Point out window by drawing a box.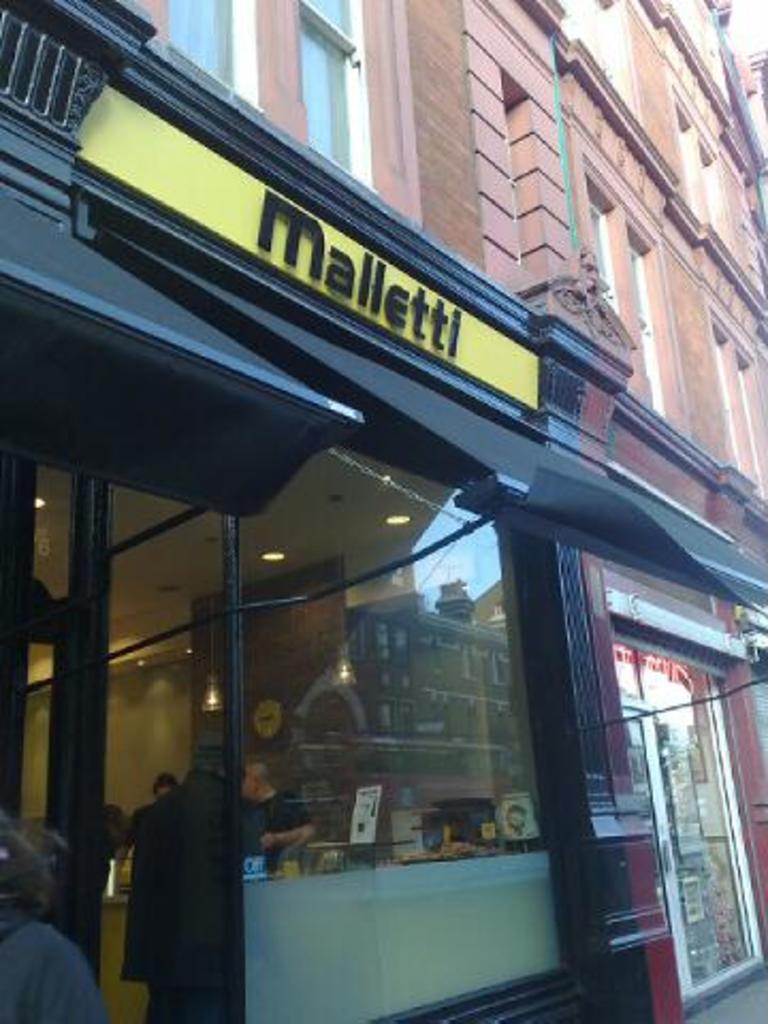
<bbox>580, 181, 621, 318</bbox>.
